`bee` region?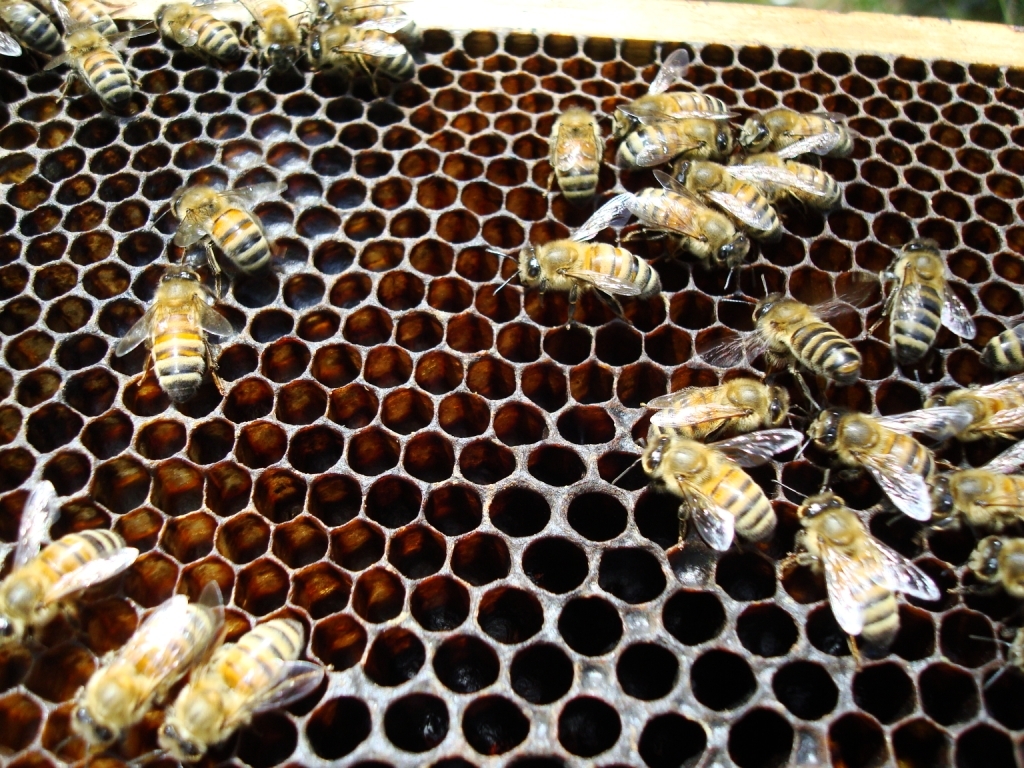
region(170, 187, 279, 267)
